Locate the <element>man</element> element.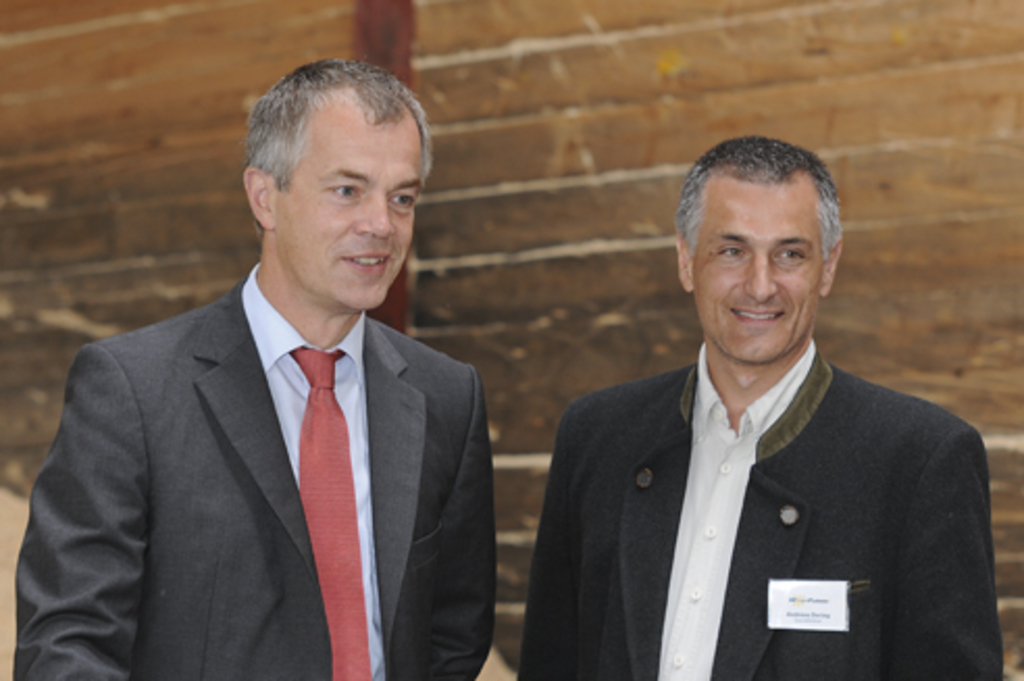
Element bbox: [516, 121, 1001, 679].
